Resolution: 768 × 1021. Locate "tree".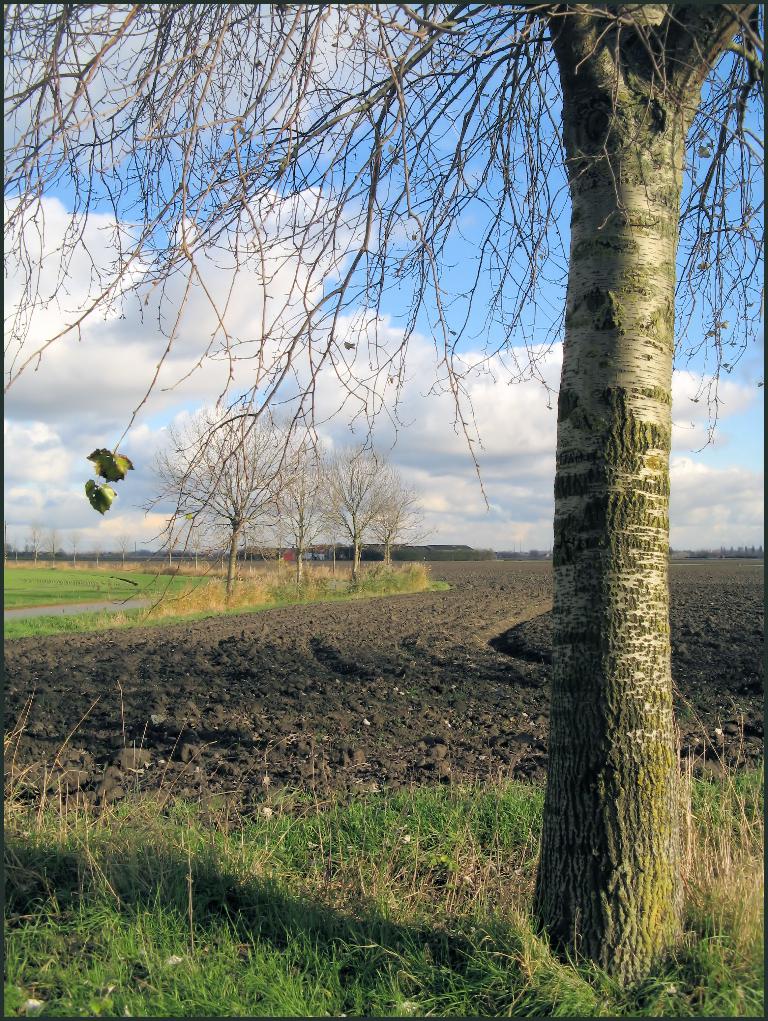
315/439/405/589.
